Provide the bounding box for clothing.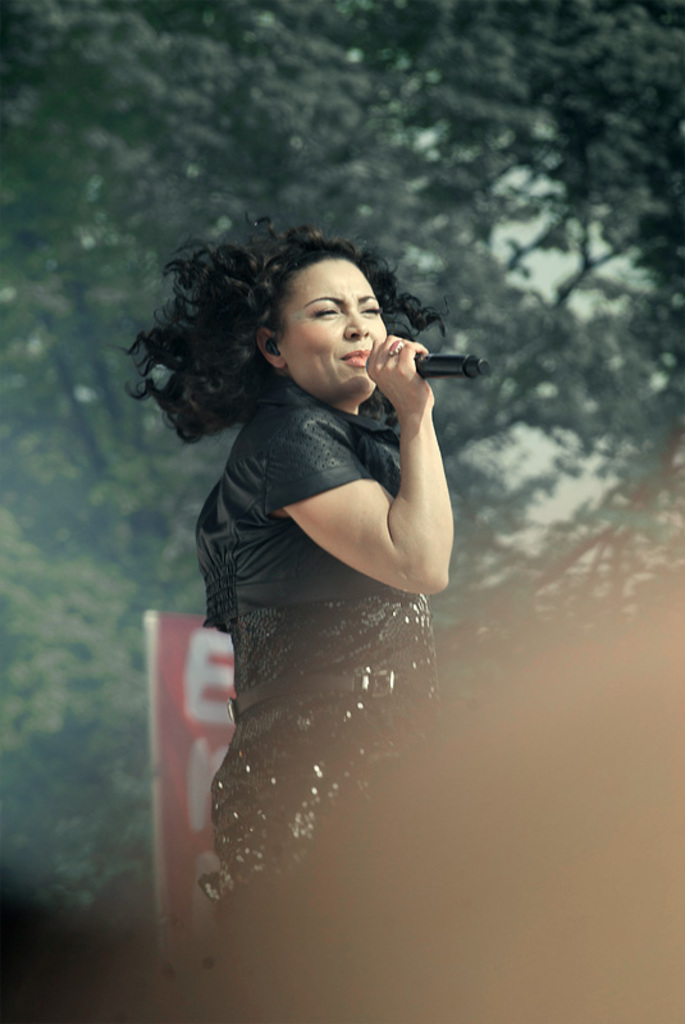
bbox=(202, 371, 444, 905).
